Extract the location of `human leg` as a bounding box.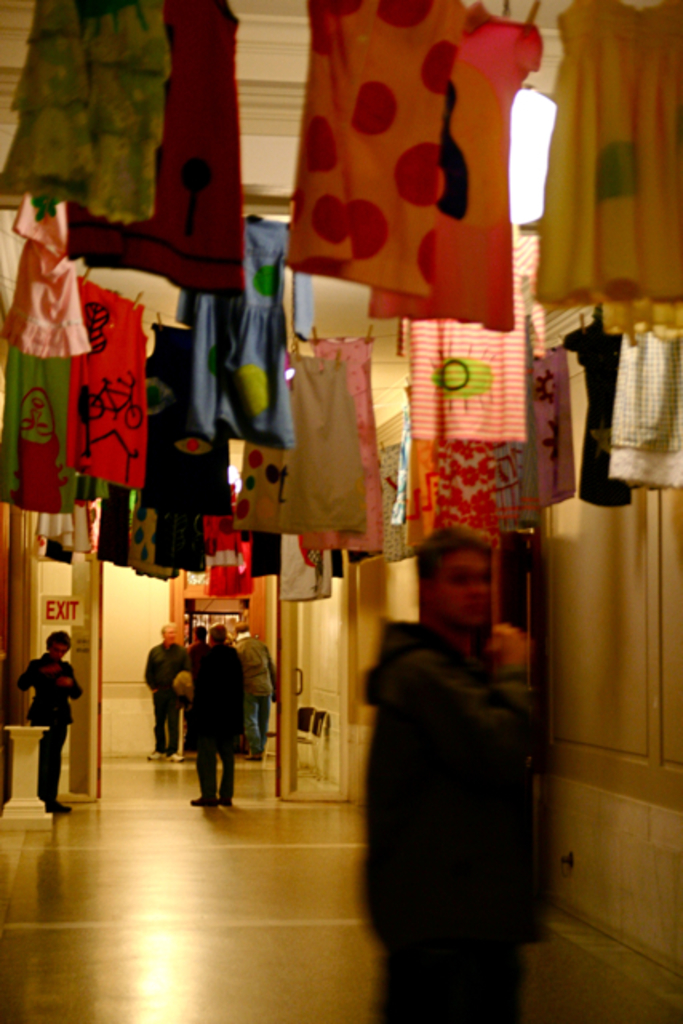
BBox(219, 704, 240, 808).
